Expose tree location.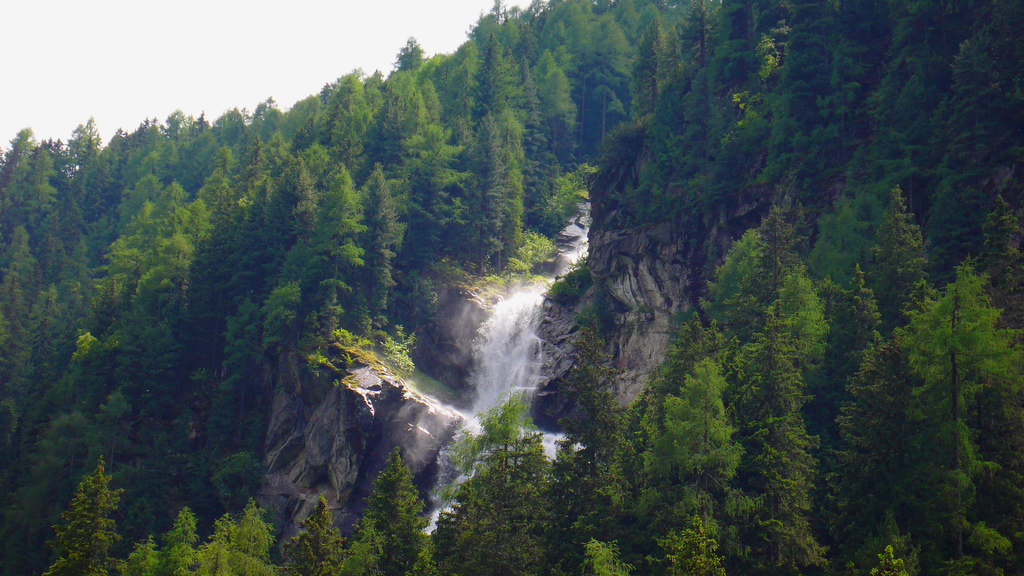
Exposed at pyautogui.locateOnScreen(355, 447, 435, 575).
